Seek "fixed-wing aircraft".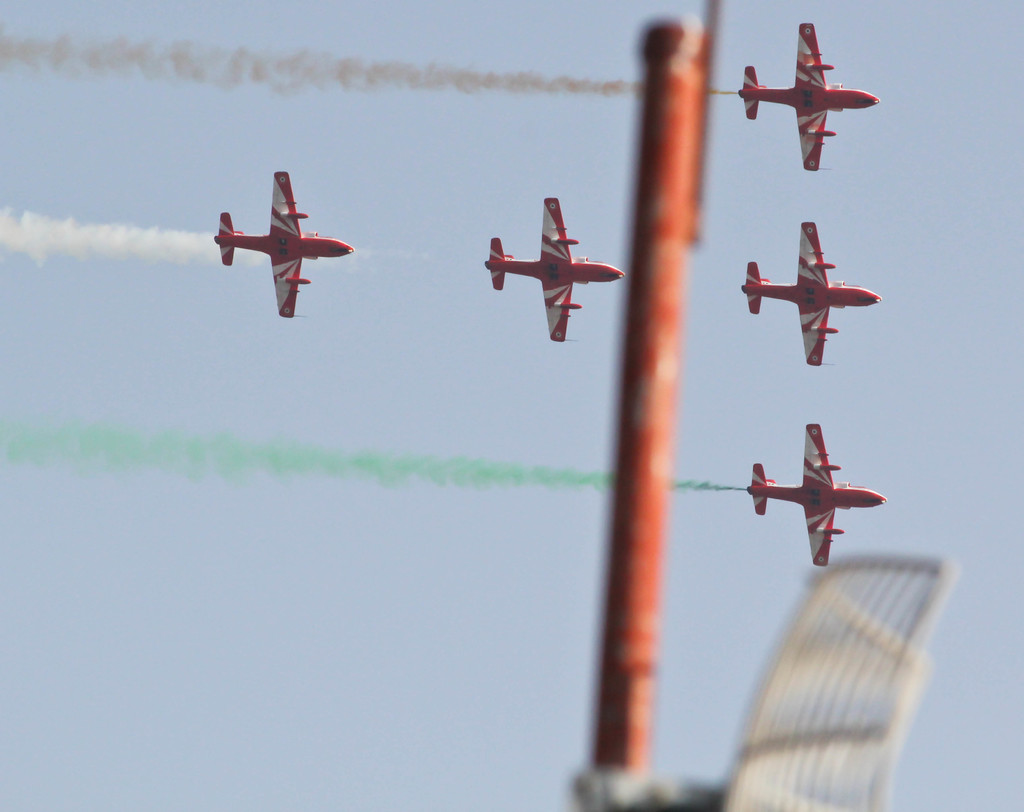
<region>737, 22, 883, 172</region>.
